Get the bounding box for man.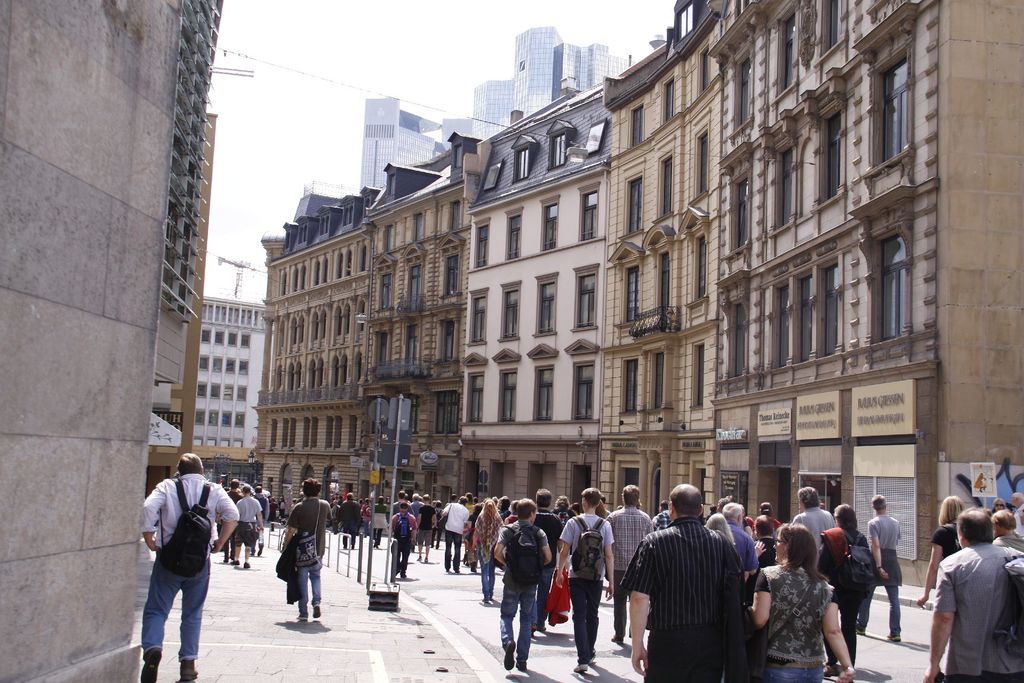
(x1=536, y1=490, x2=566, y2=633).
